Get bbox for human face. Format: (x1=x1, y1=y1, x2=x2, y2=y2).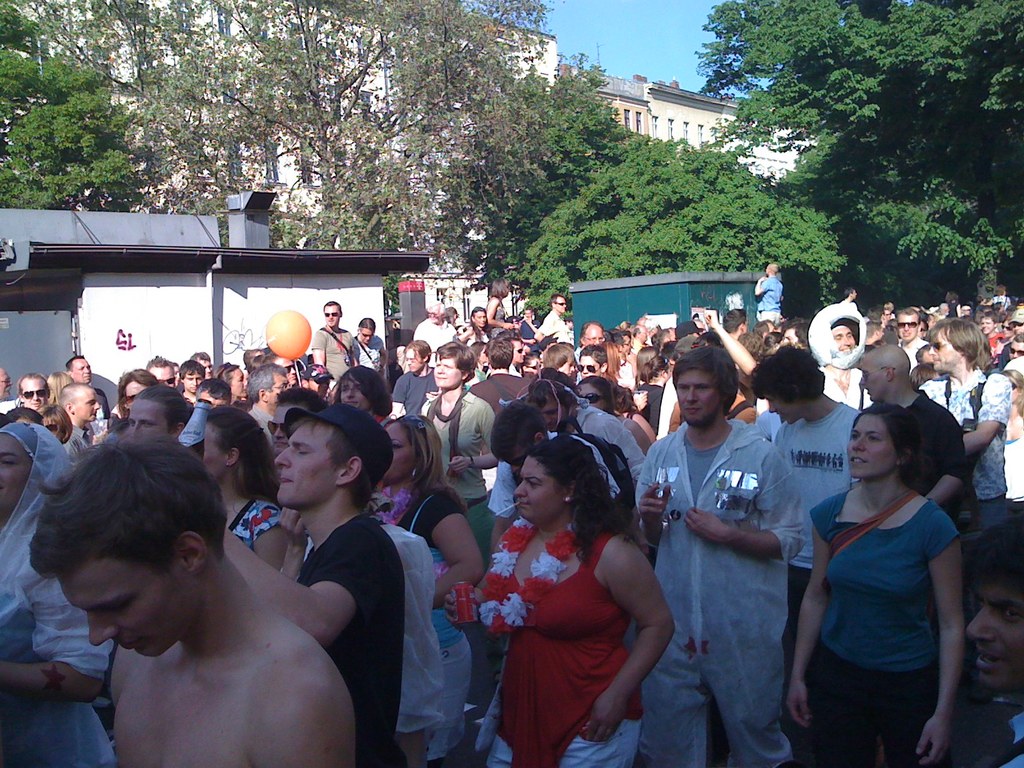
(x1=71, y1=356, x2=87, y2=377).
